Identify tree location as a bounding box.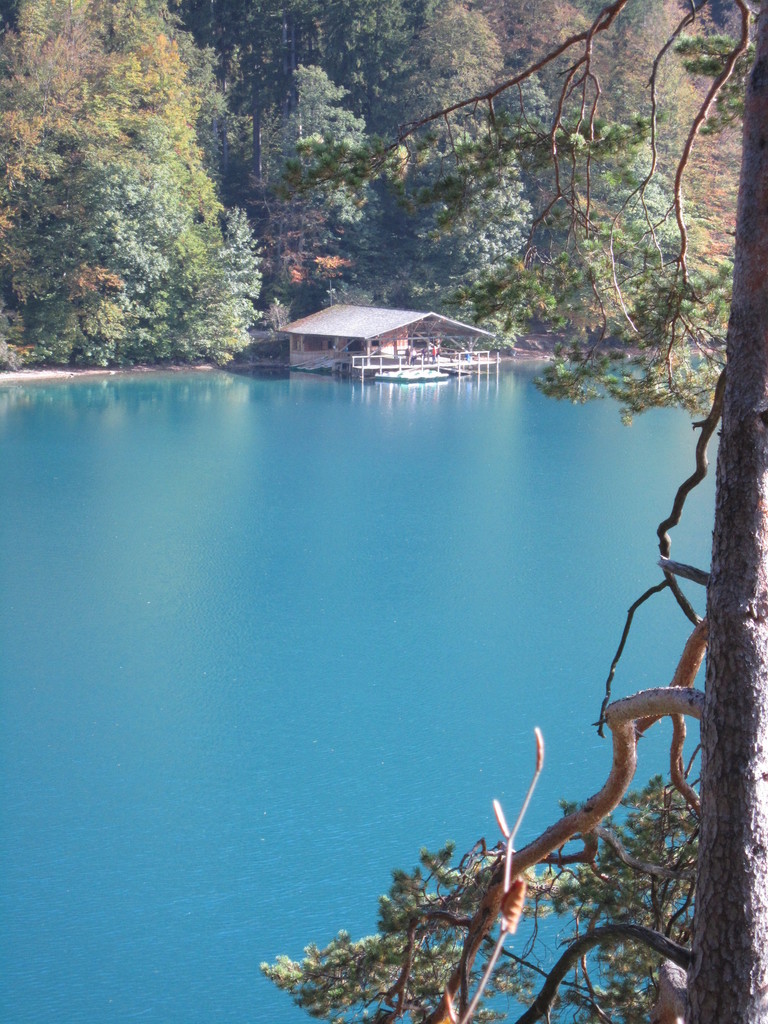
box=[257, 0, 767, 1023].
